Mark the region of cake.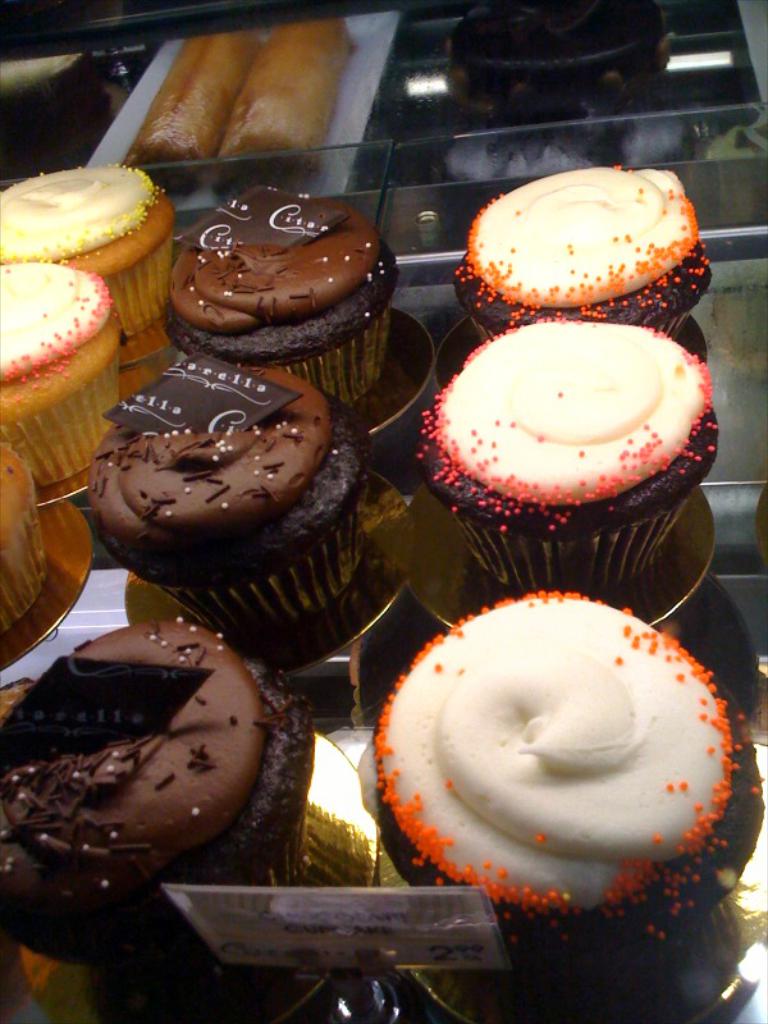
Region: (161,179,401,403).
